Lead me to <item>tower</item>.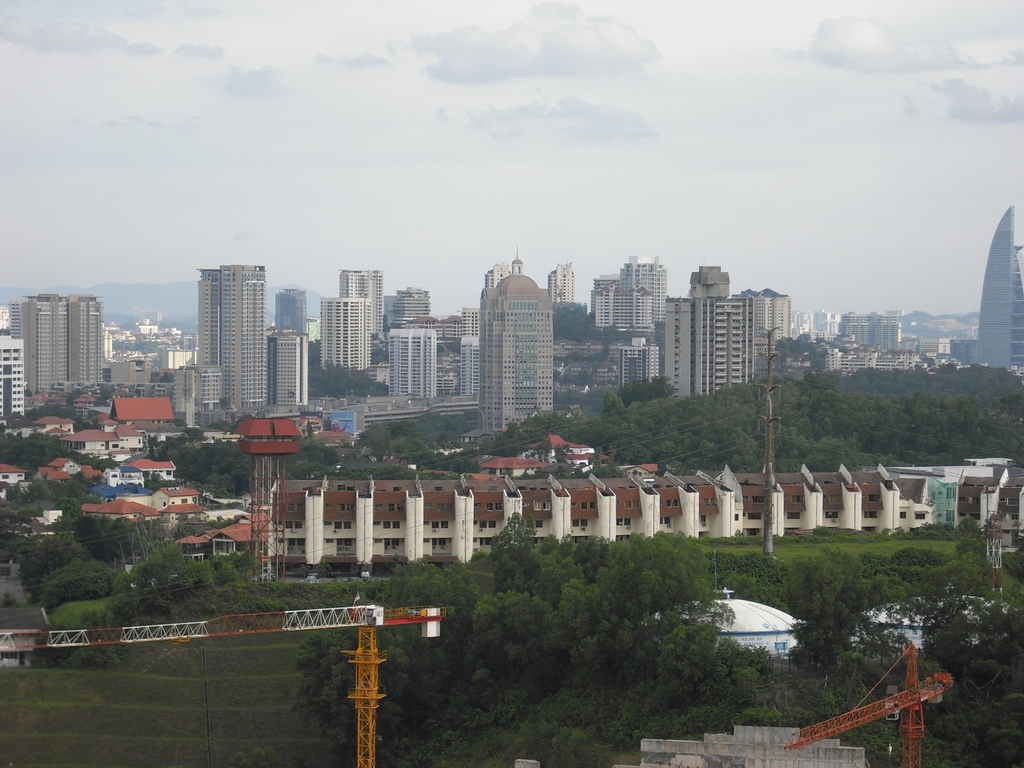
Lead to left=332, top=269, right=386, bottom=351.
